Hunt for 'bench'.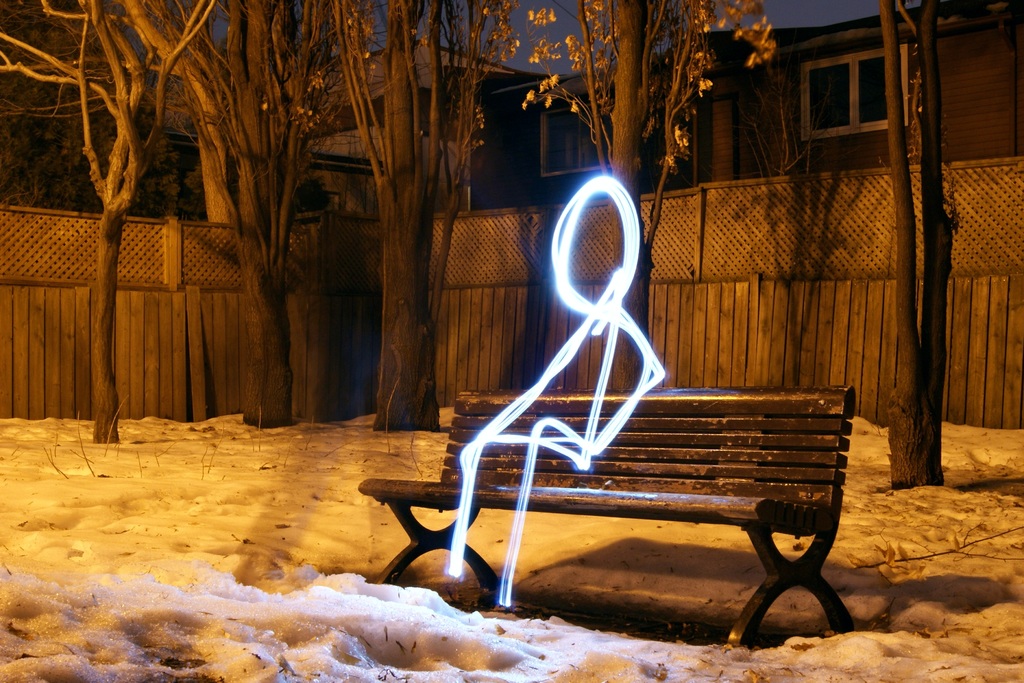
Hunted down at box=[344, 384, 861, 652].
